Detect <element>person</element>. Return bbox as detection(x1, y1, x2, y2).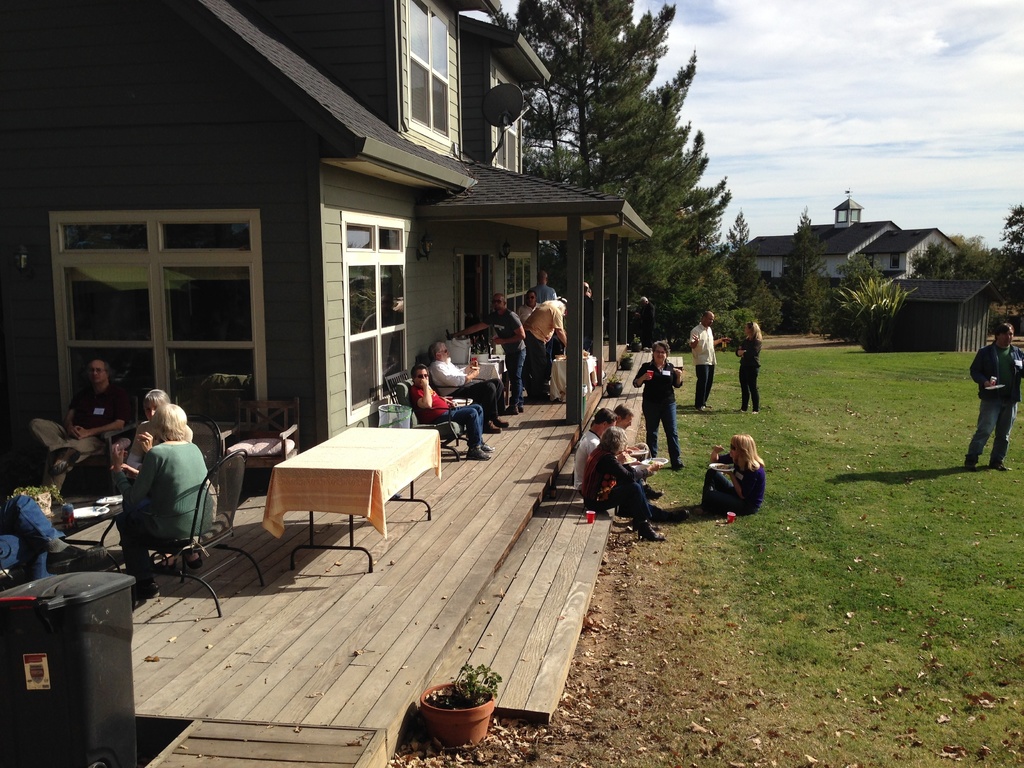
detection(966, 316, 1023, 471).
